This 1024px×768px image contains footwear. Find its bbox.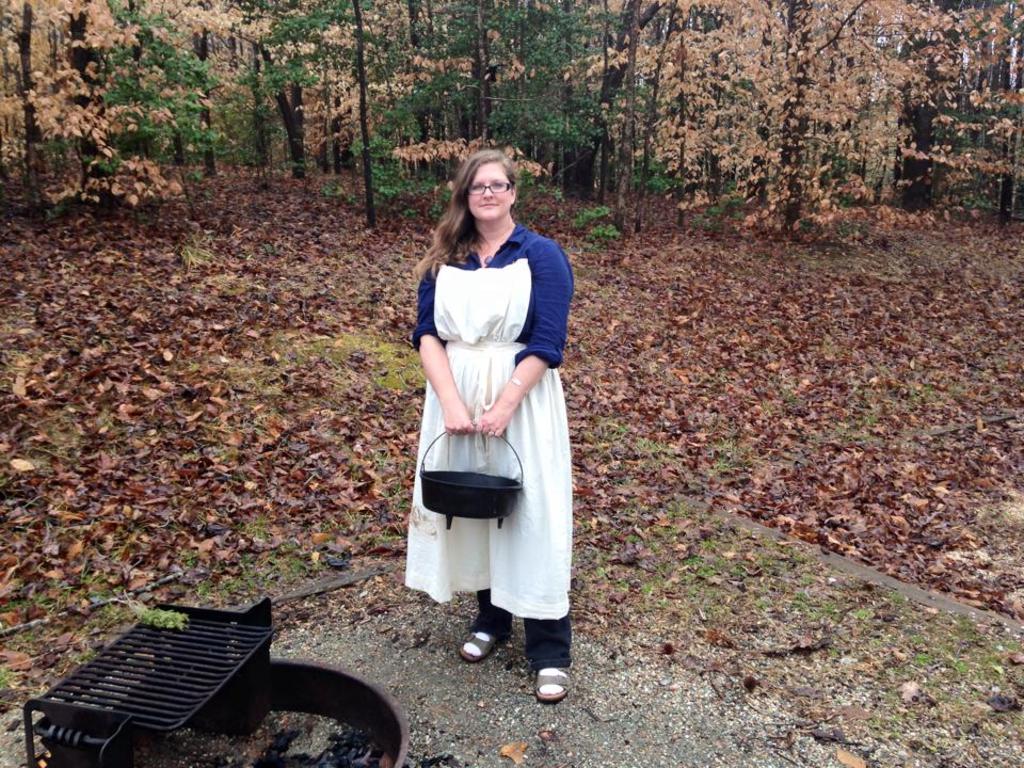
BBox(531, 670, 569, 707).
